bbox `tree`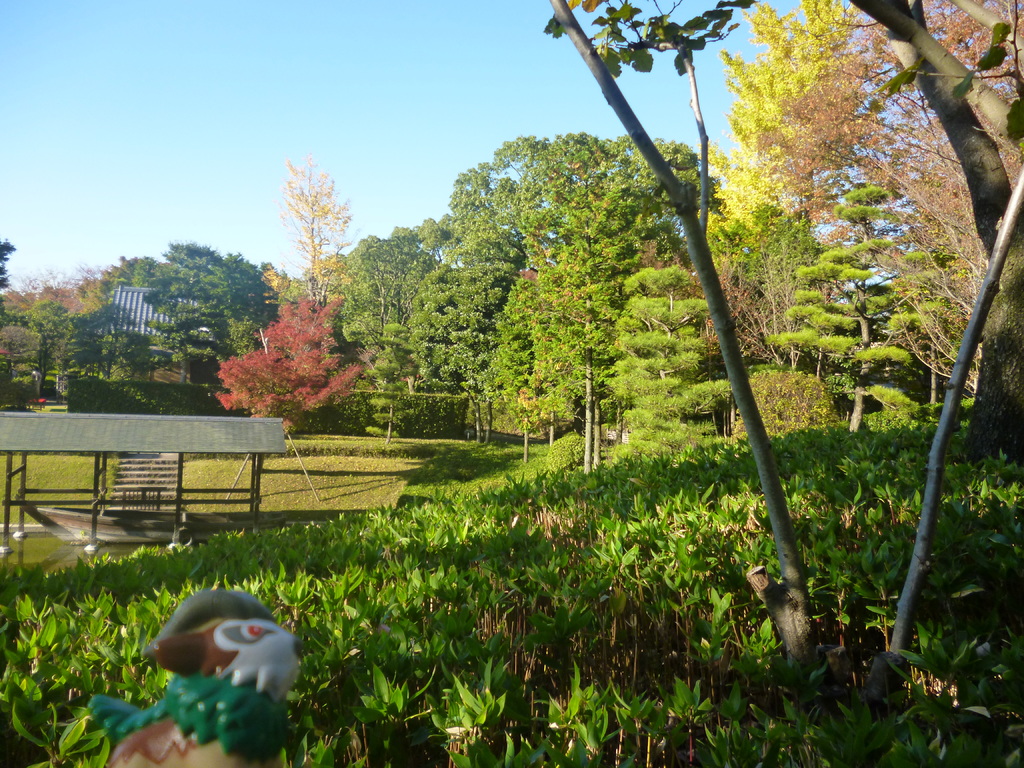
l=133, t=232, r=267, b=353
